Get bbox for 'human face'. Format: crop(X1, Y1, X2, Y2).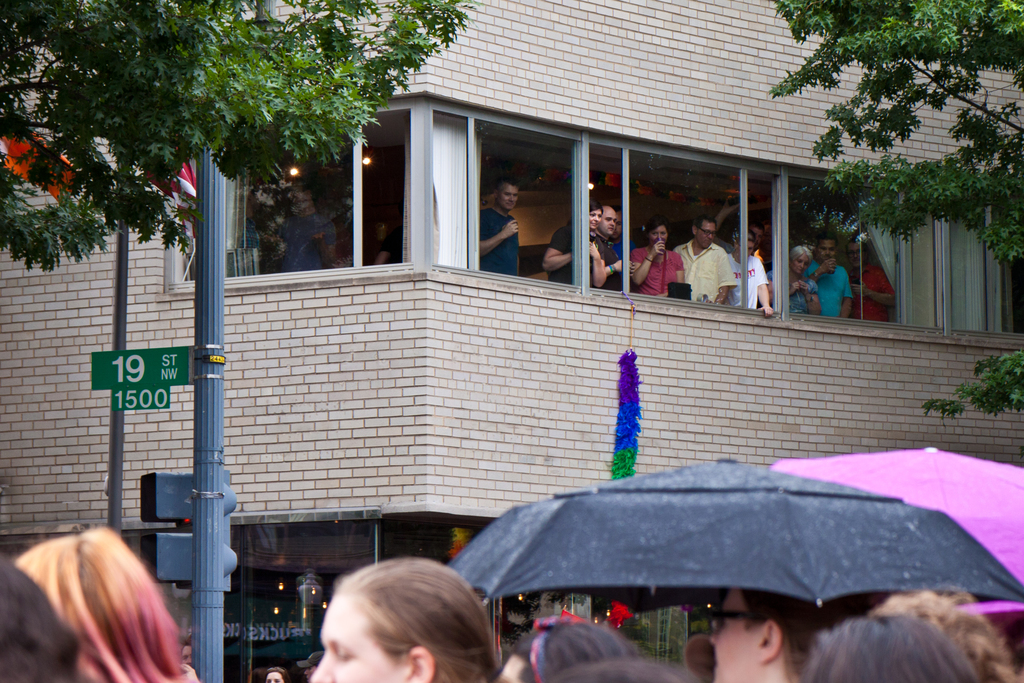
crop(592, 210, 603, 228).
